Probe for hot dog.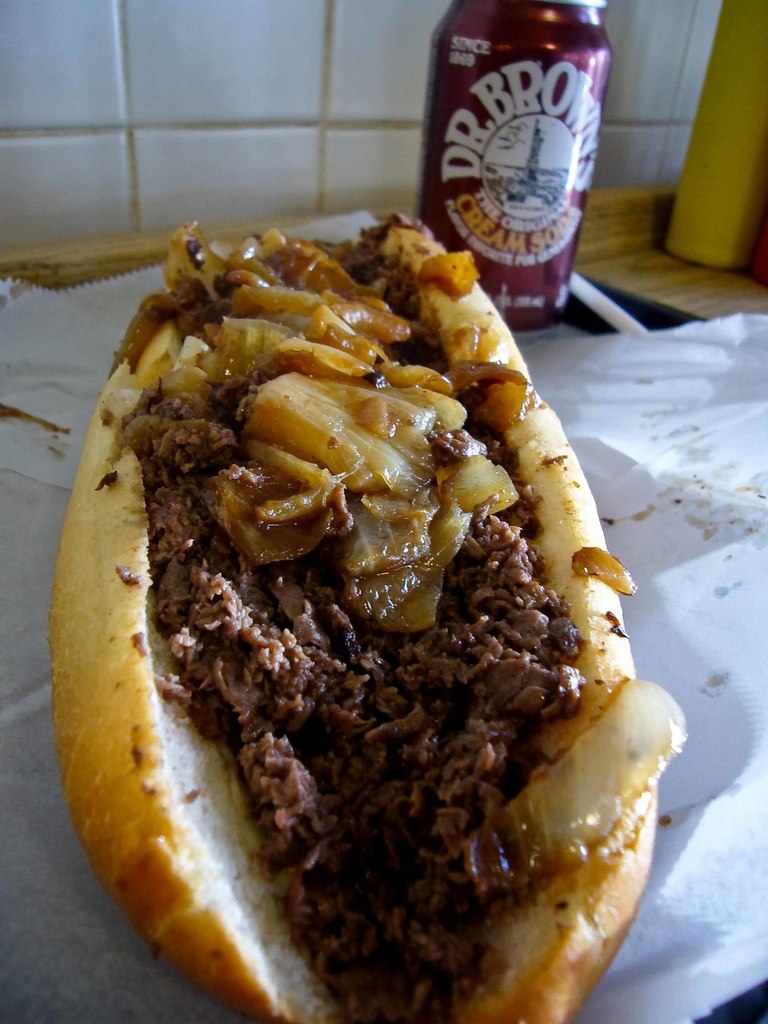
Probe result: 35/210/701/1023.
